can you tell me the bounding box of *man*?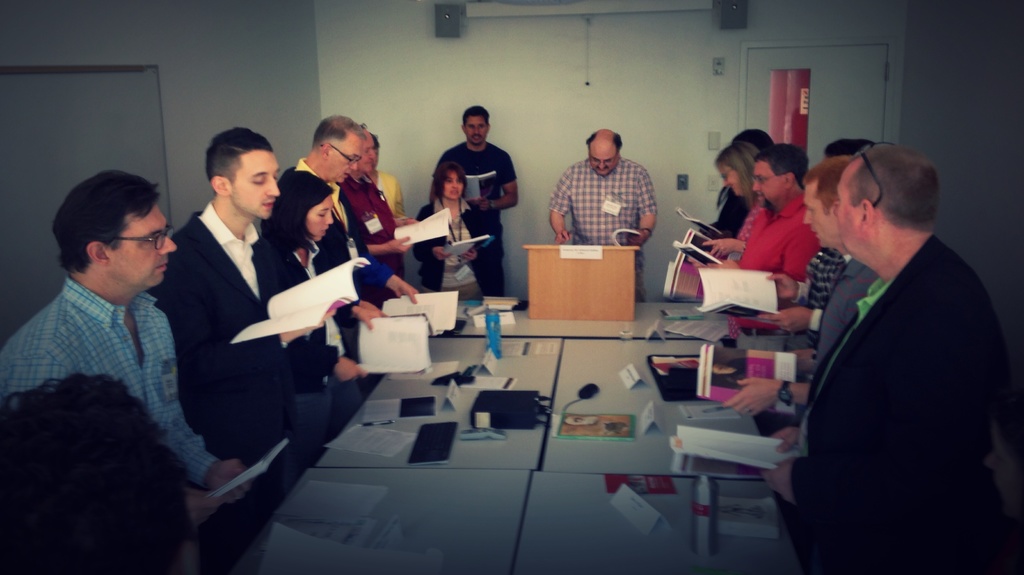
pyautogui.locateOnScreen(426, 104, 518, 295).
